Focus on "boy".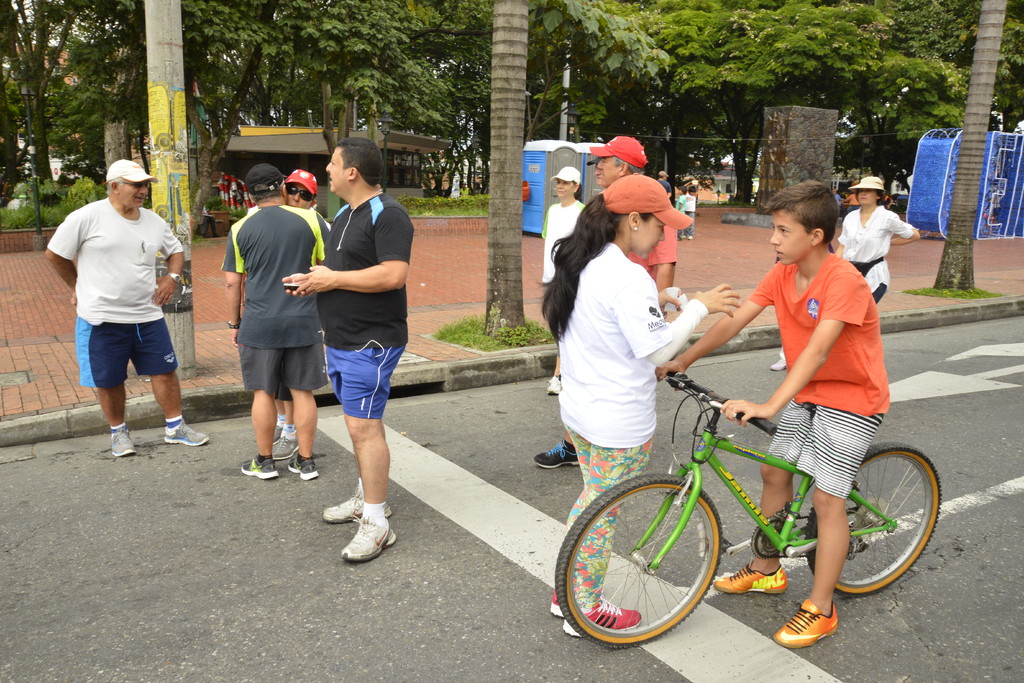
Focused at x1=651, y1=181, x2=897, y2=648.
